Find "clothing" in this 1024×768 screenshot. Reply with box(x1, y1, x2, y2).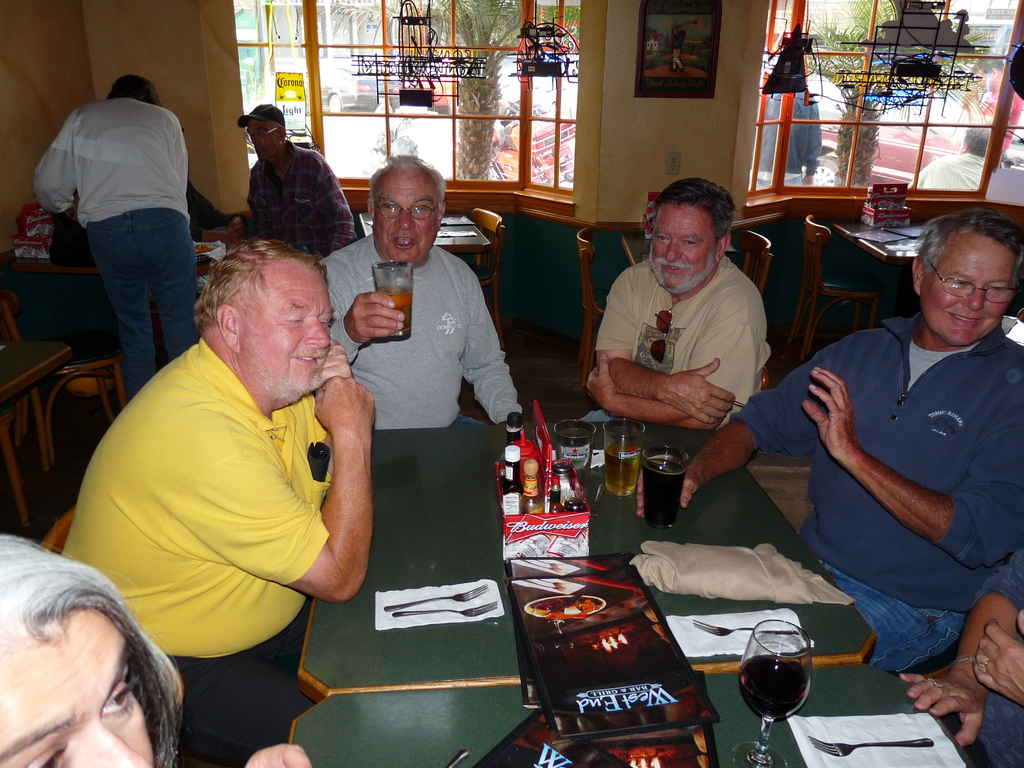
box(790, 262, 1016, 682).
